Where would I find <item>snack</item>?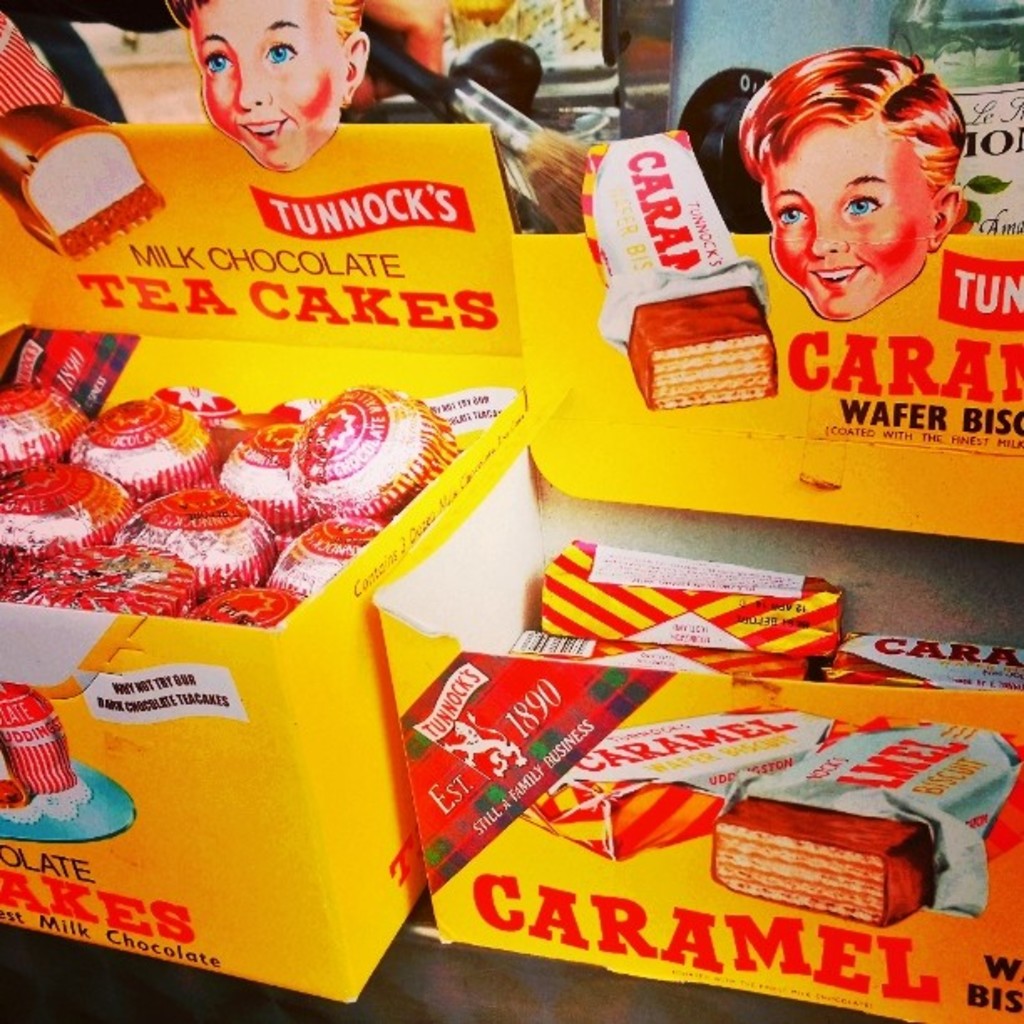
At <region>704, 706, 1021, 930</region>.
